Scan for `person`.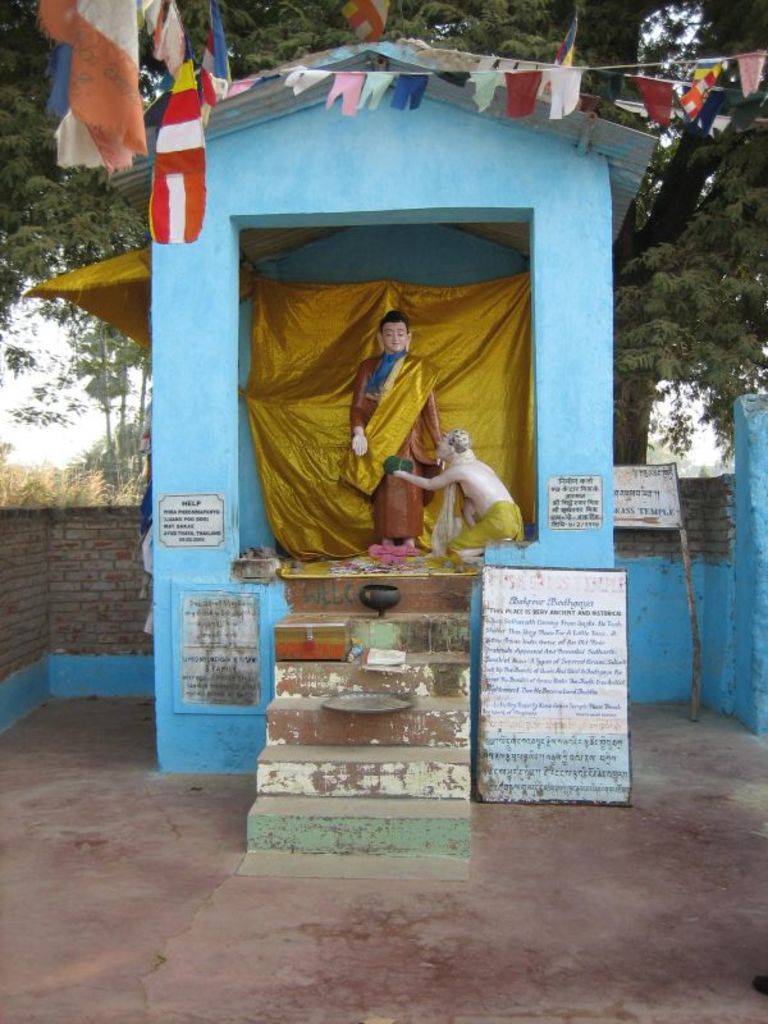
Scan result: bbox=(392, 428, 526, 561).
